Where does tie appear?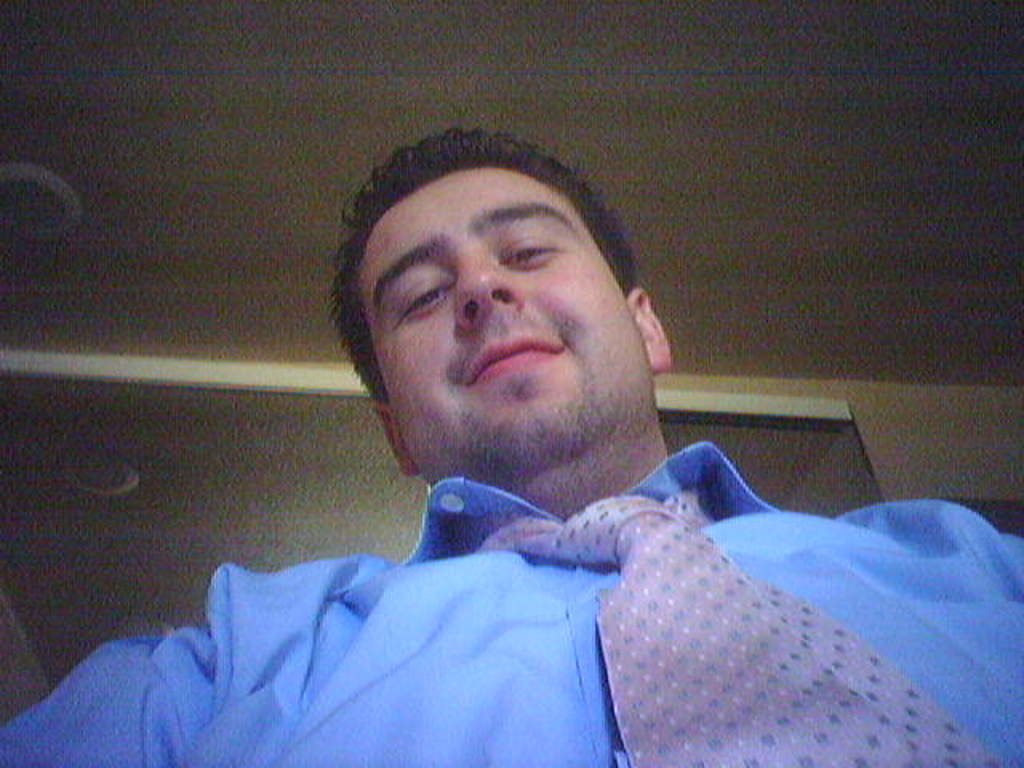
Appears at (left=466, top=485, right=1003, bottom=766).
